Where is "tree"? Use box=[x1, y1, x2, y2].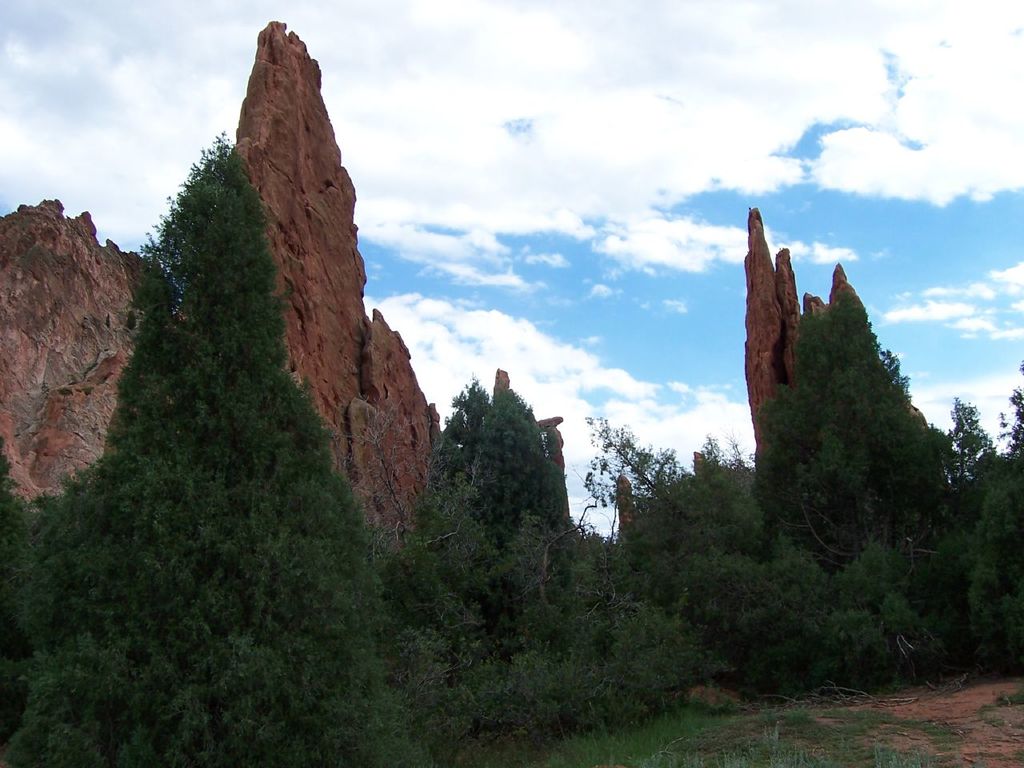
box=[0, 132, 414, 767].
